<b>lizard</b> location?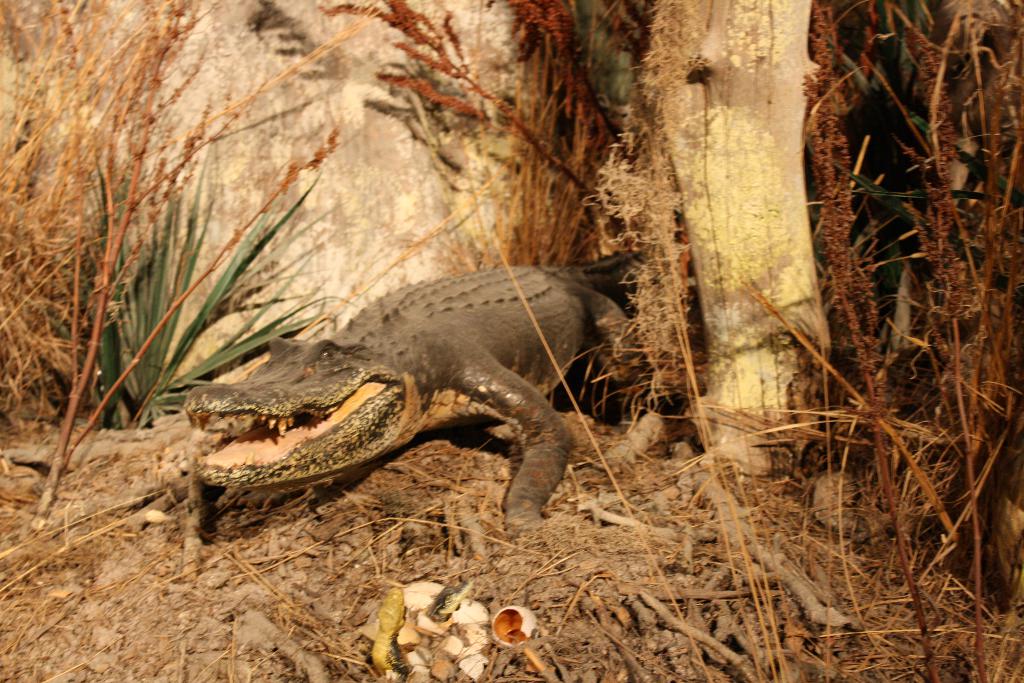
box=[183, 238, 644, 513]
